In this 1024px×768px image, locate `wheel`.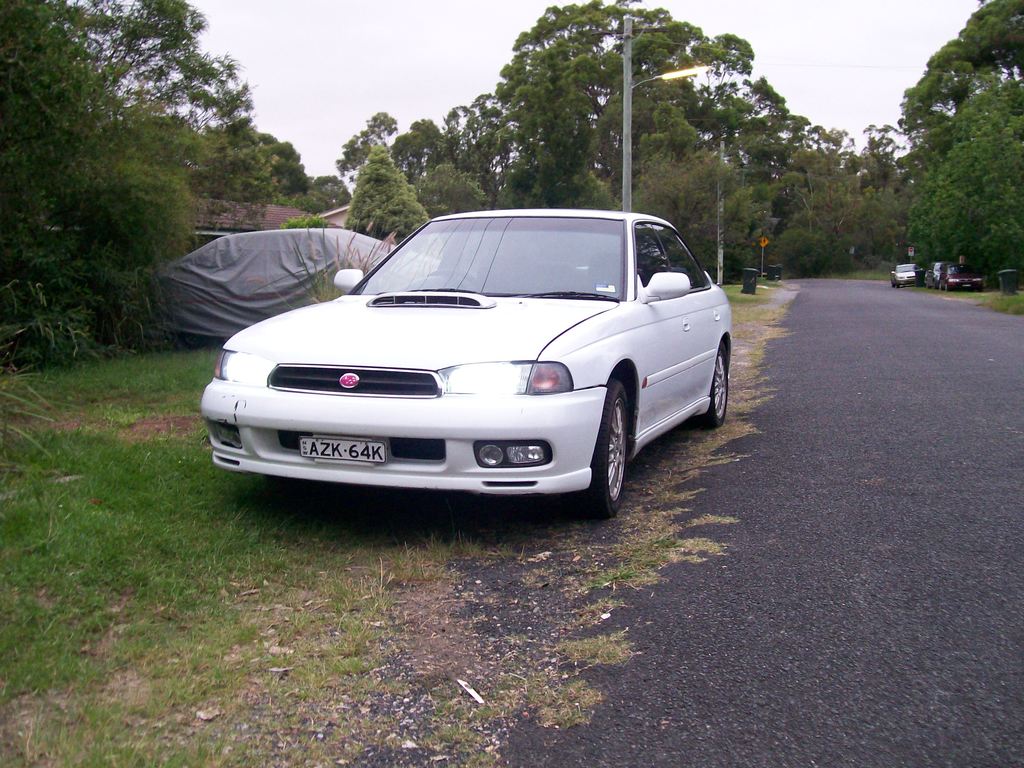
Bounding box: crop(694, 345, 727, 433).
